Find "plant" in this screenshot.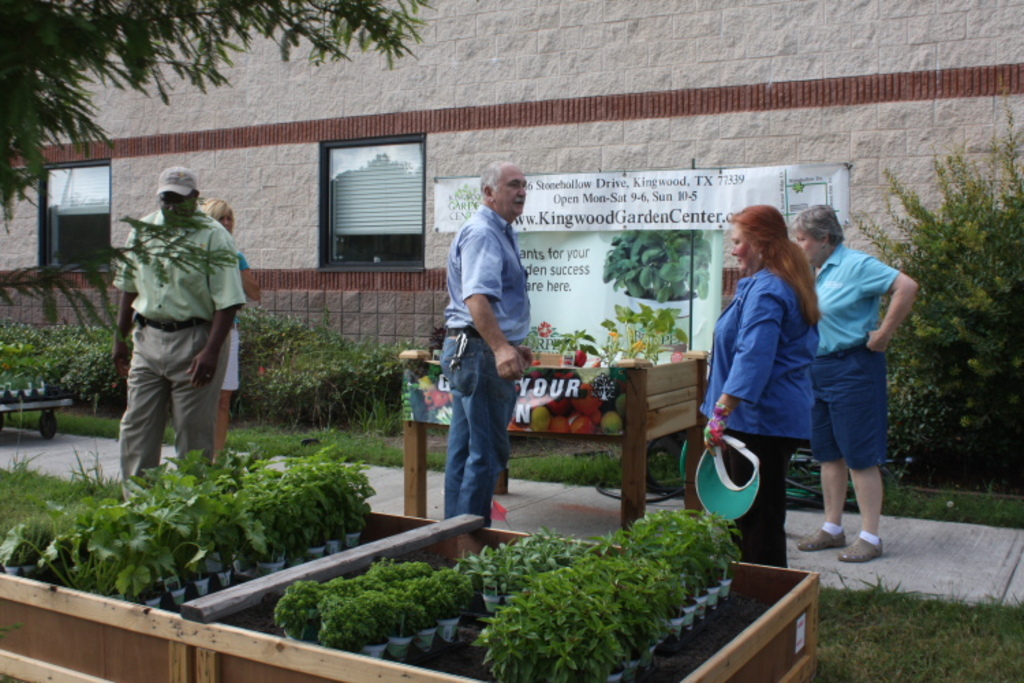
The bounding box for "plant" is <bbox>554, 325, 610, 354</bbox>.
